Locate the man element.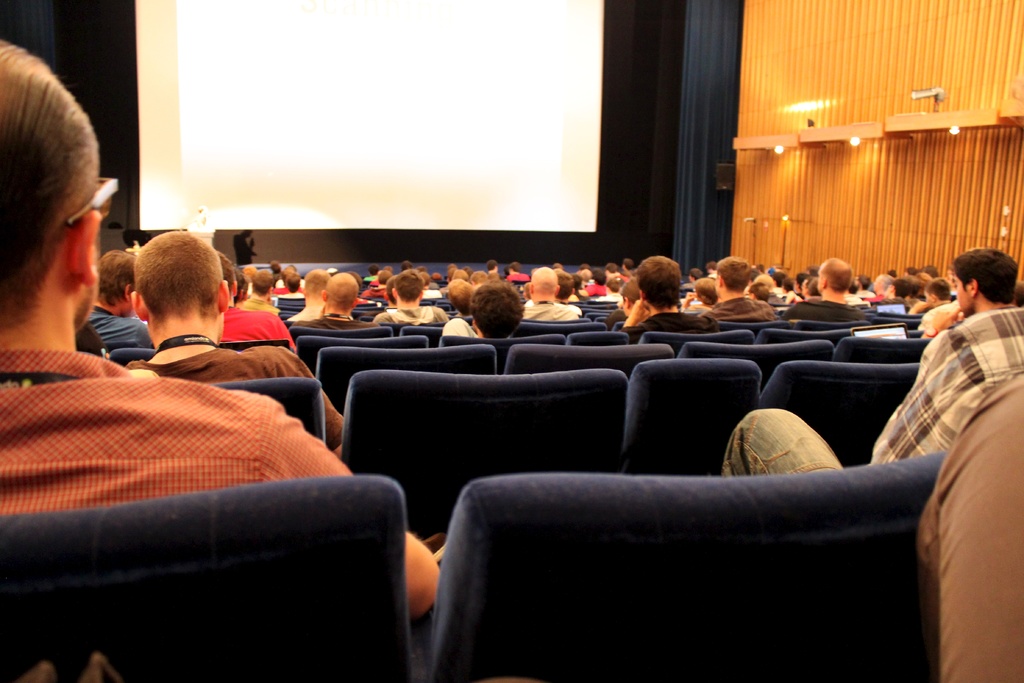
Element bbox: (724, 307, 1023, 477).
